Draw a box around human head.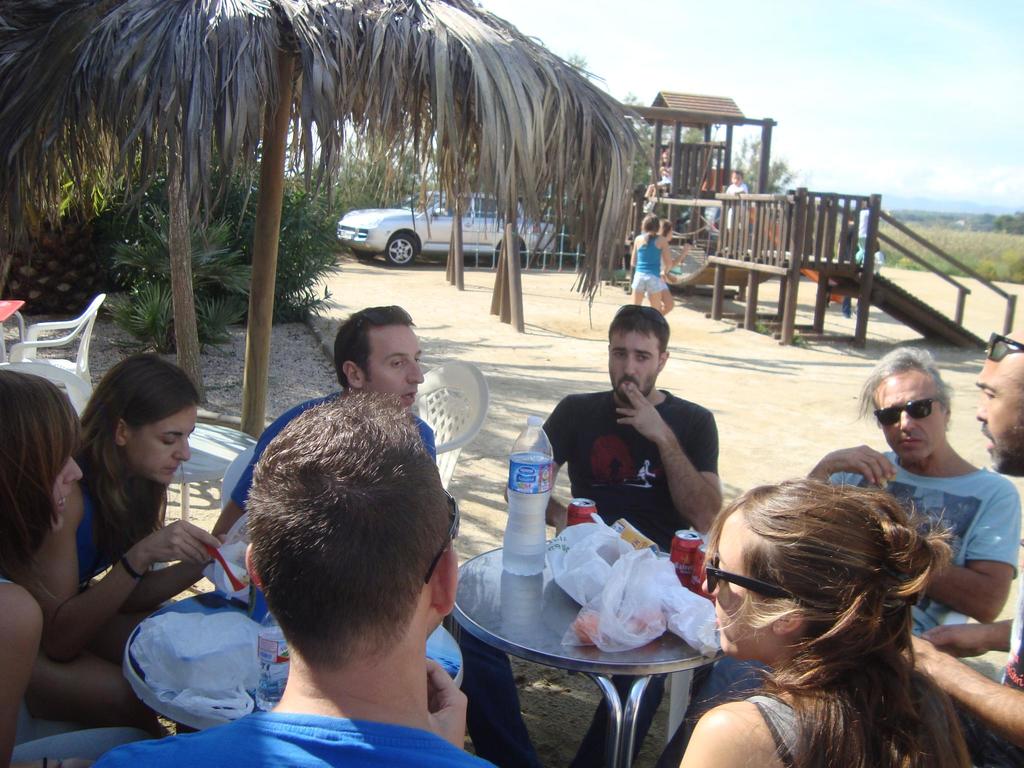
region(972, 326, 1023, 479).
